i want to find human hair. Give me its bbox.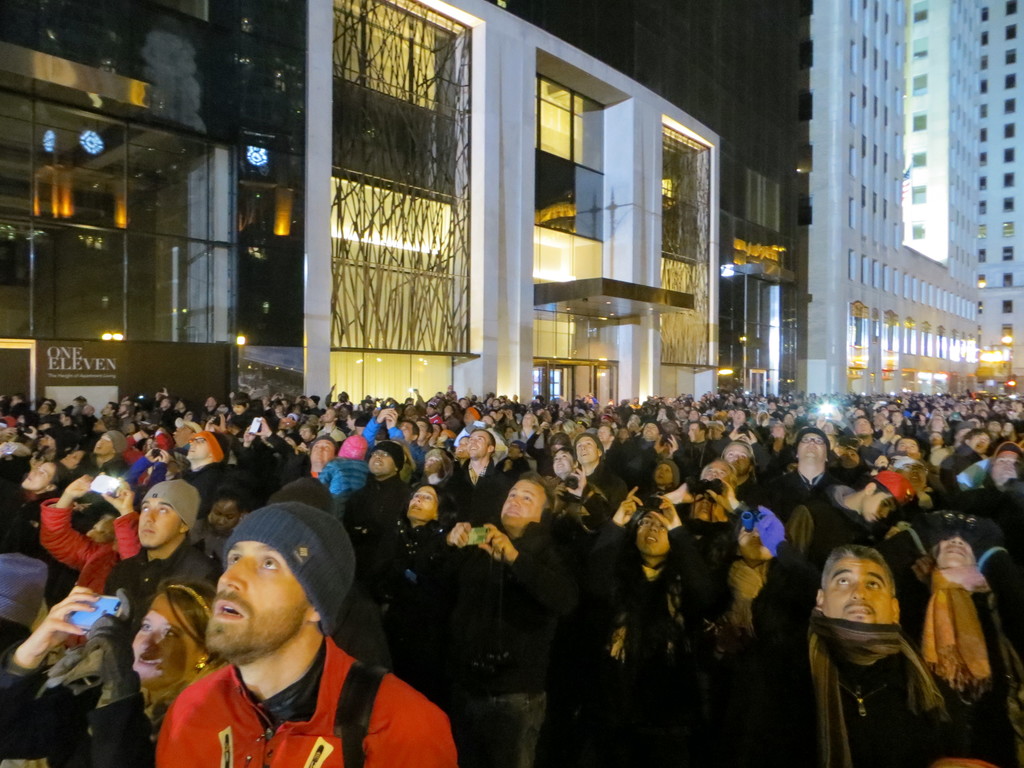
detection(515, 470, 551, 516).
